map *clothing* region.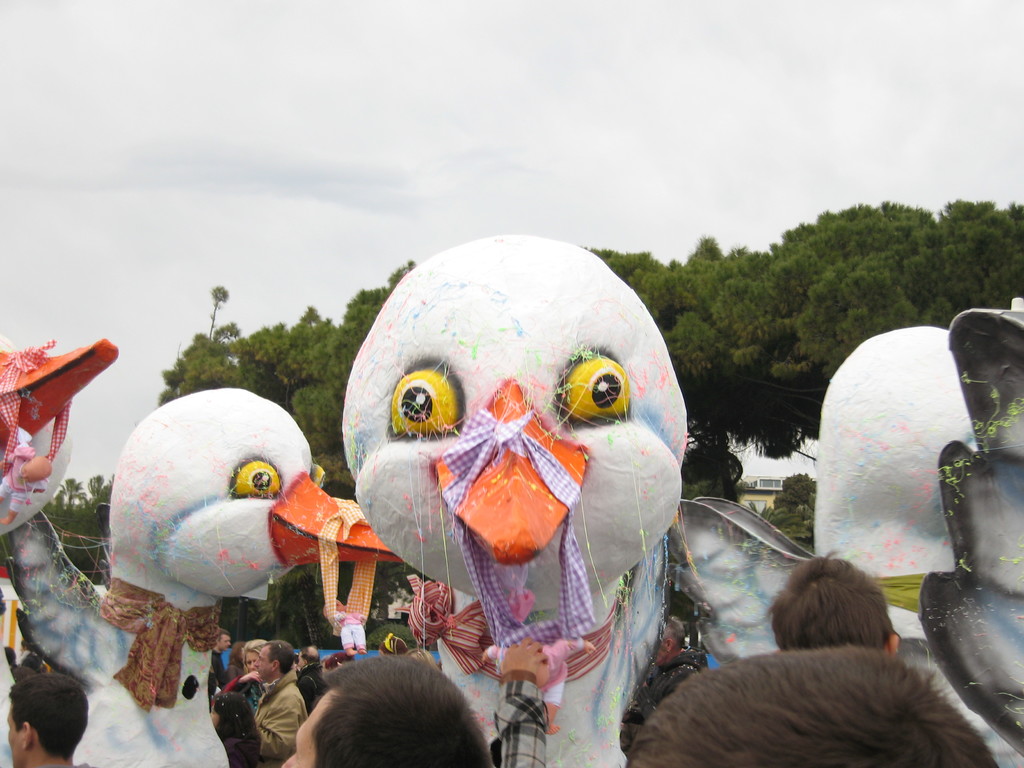
Mapped to [left=409, top=392, right=625, bottom=733].
